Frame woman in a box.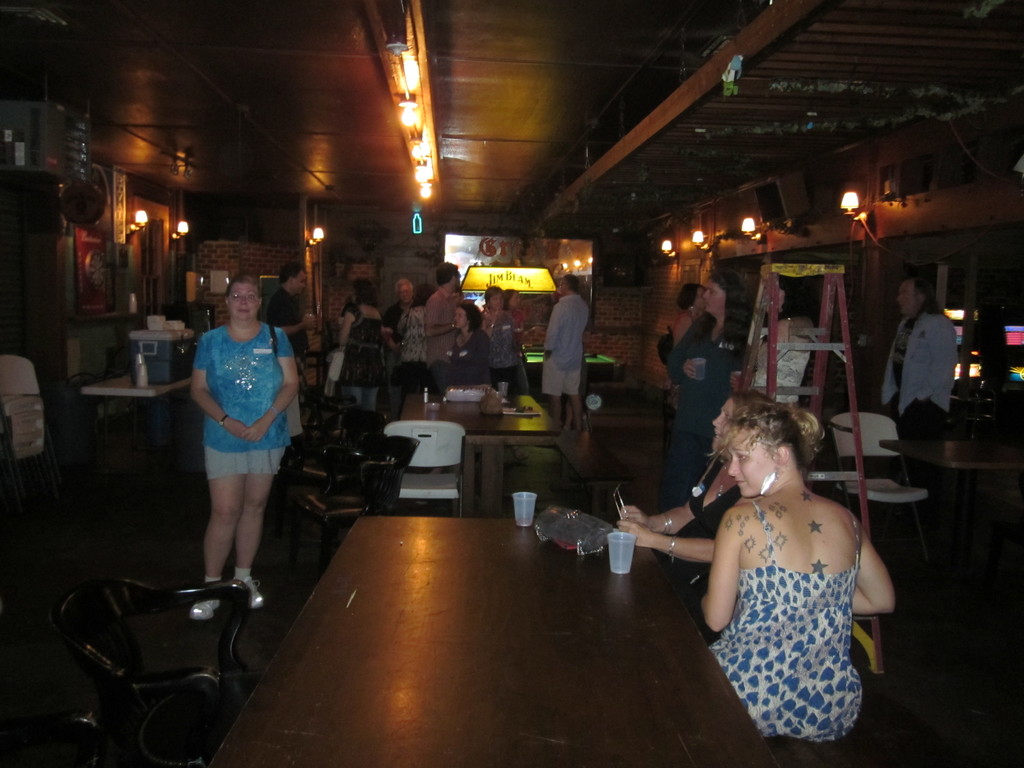
502, 289, 531, 395.
